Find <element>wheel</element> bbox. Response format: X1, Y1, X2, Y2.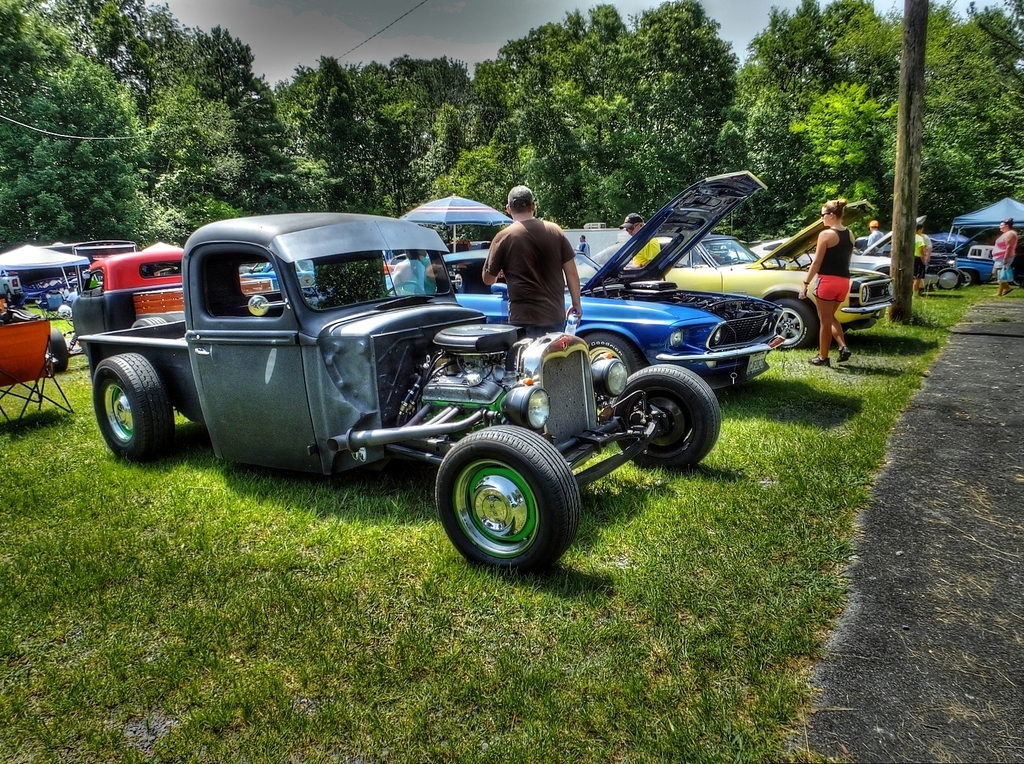
133, 314, 166, 329.
